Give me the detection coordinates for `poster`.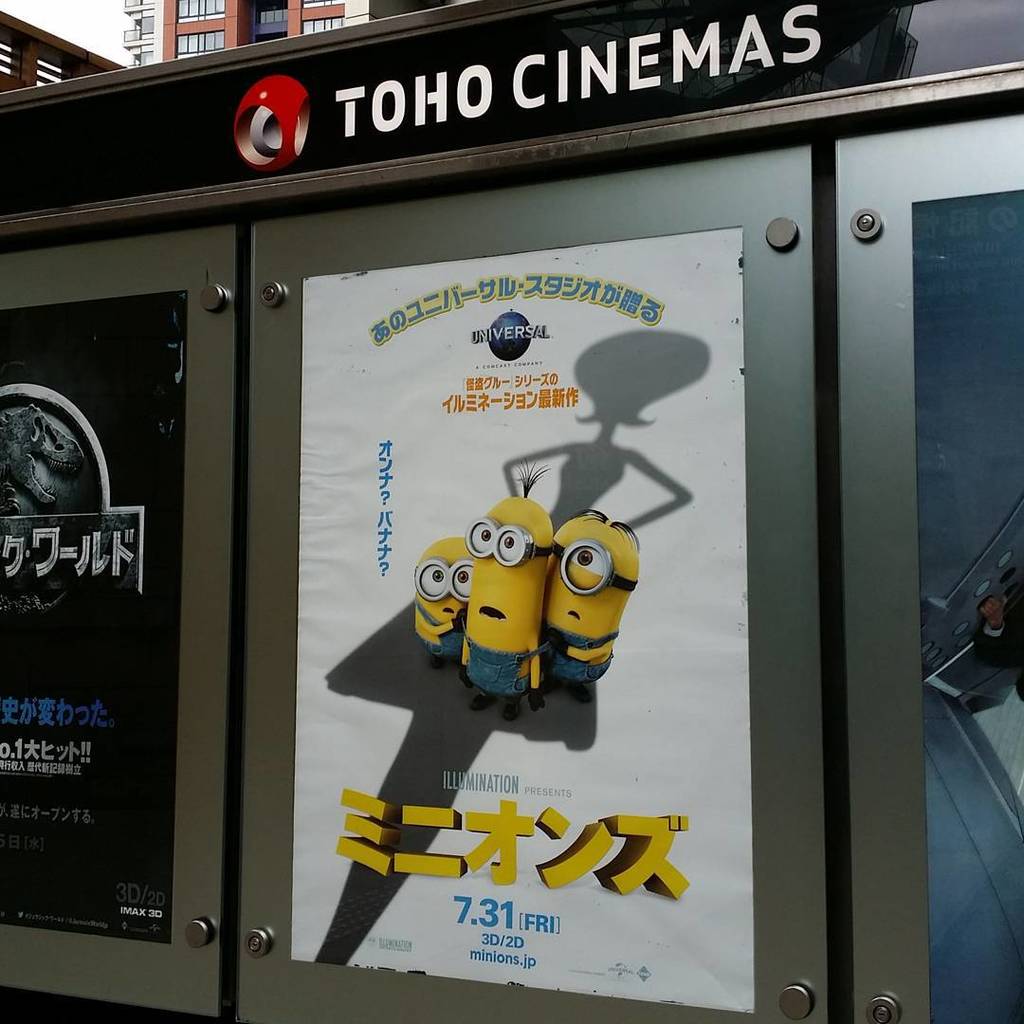
<box>905,187,1023,1023</box>.
